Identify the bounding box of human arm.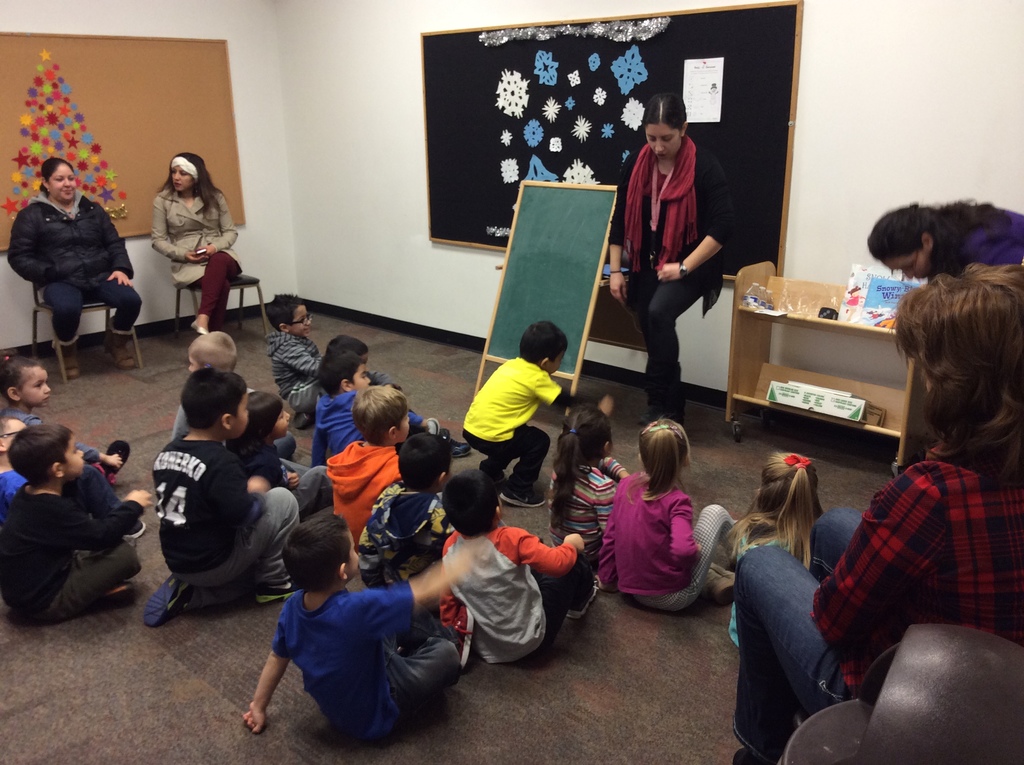
362/522/490/636.
